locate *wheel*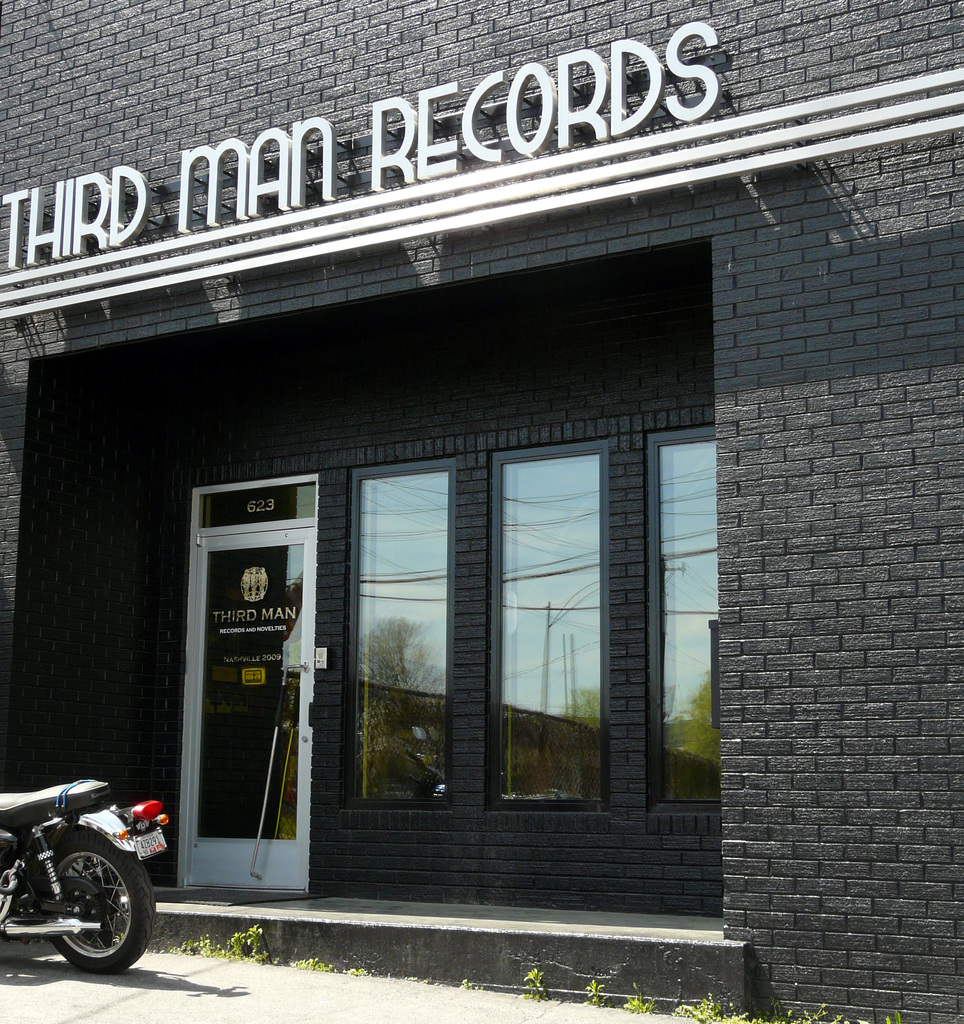
(45, 821, 156, 980)
